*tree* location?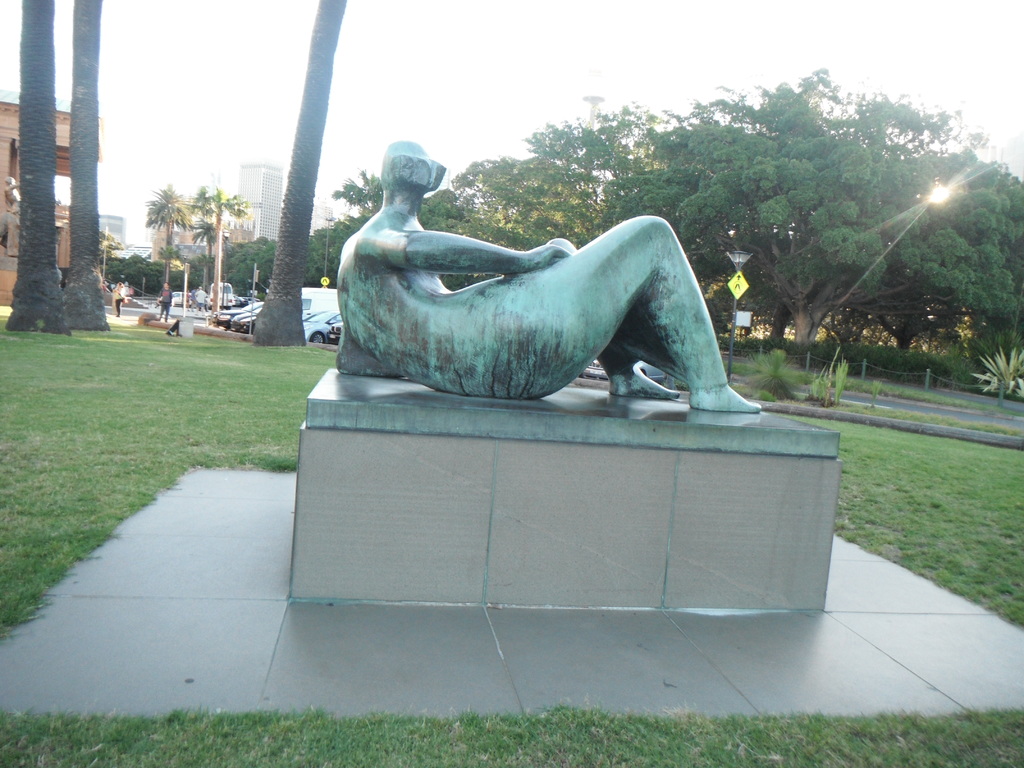
bbox=[300, 164, 385, 292]
